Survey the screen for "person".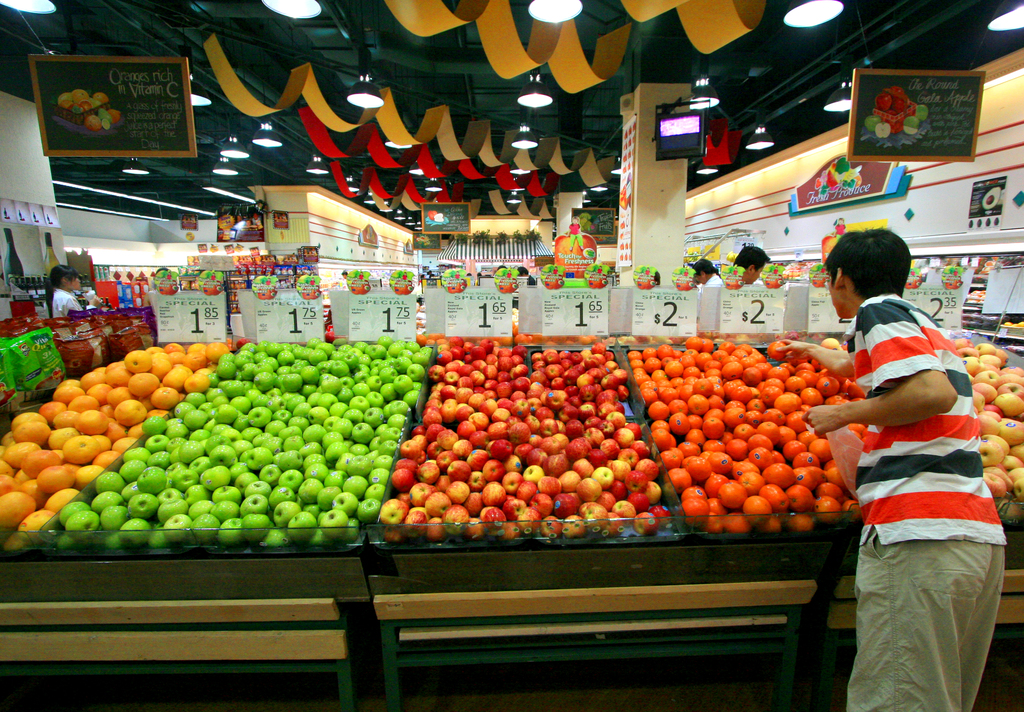
Survey found: {"left": 810, "top": 230, "right": 1023, "bottom": 708}.
